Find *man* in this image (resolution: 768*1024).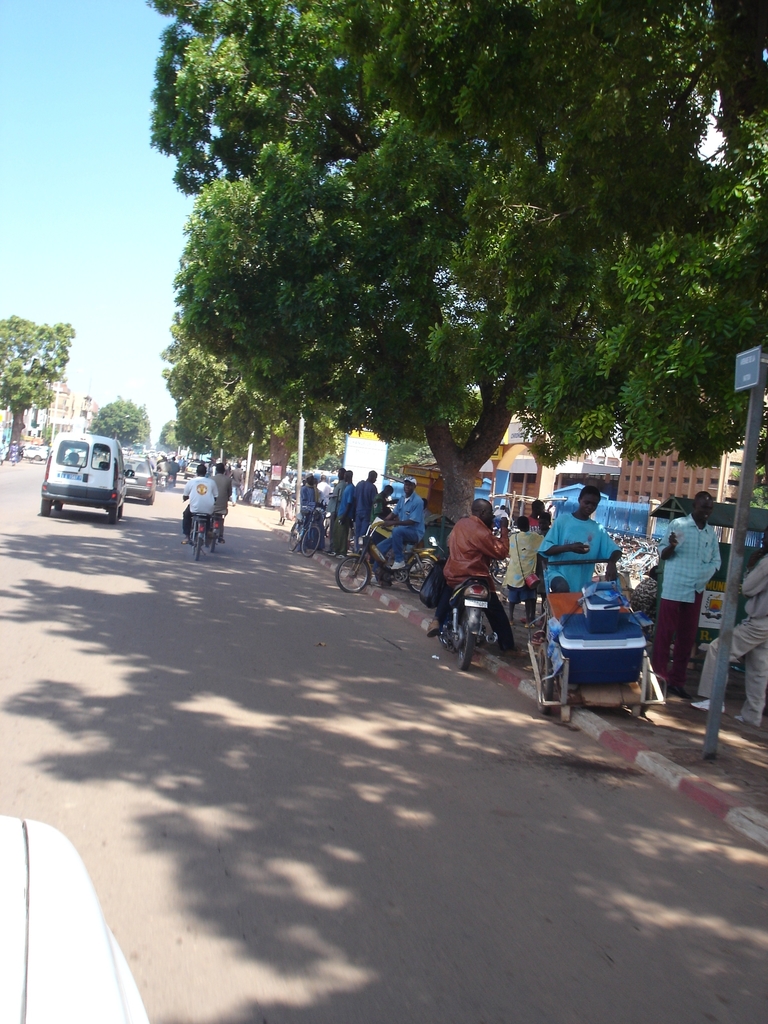
l=275, t=470, r=298, b=526.
